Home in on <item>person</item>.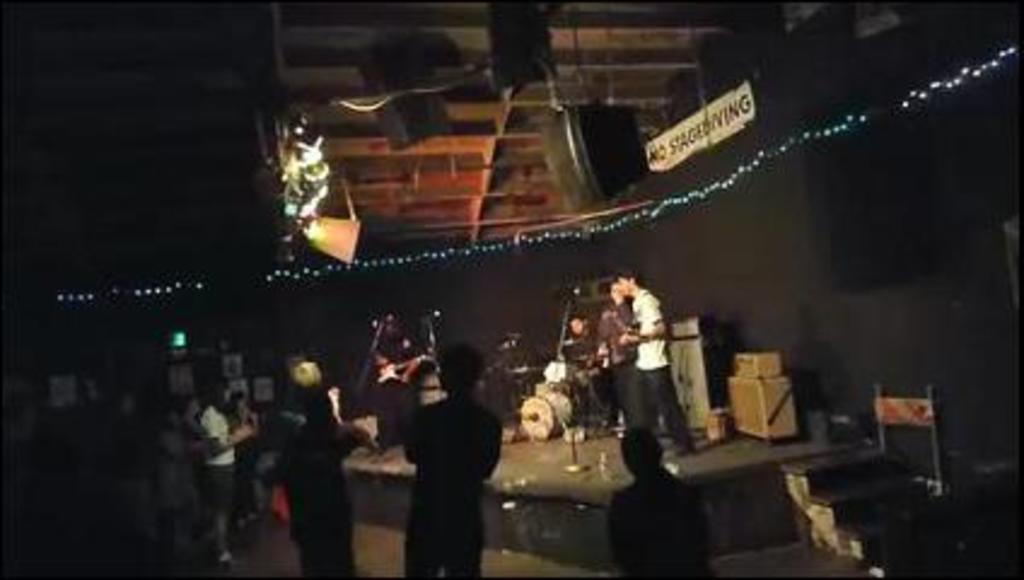
Homed in at [589, 273, 654, 437].
